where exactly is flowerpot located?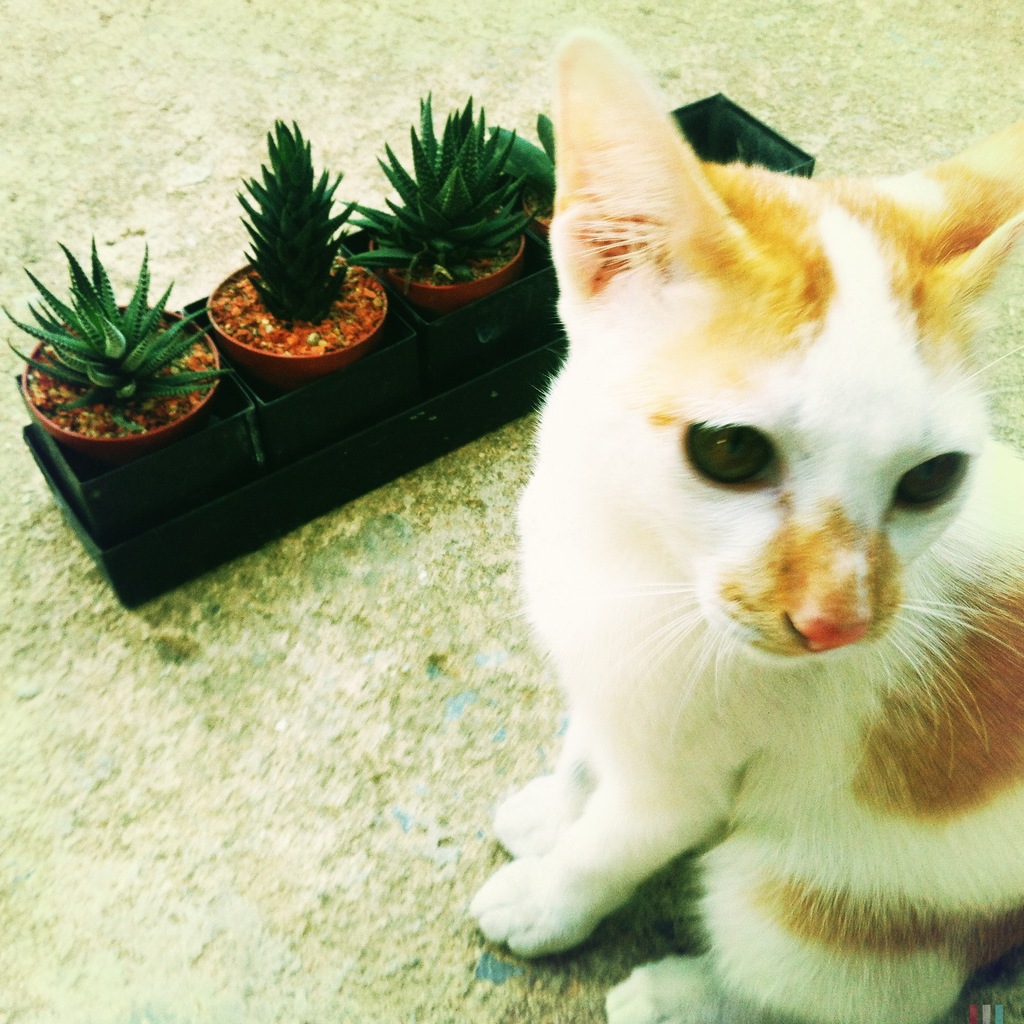
Its bounding box is [22, 306, 218, 471].
